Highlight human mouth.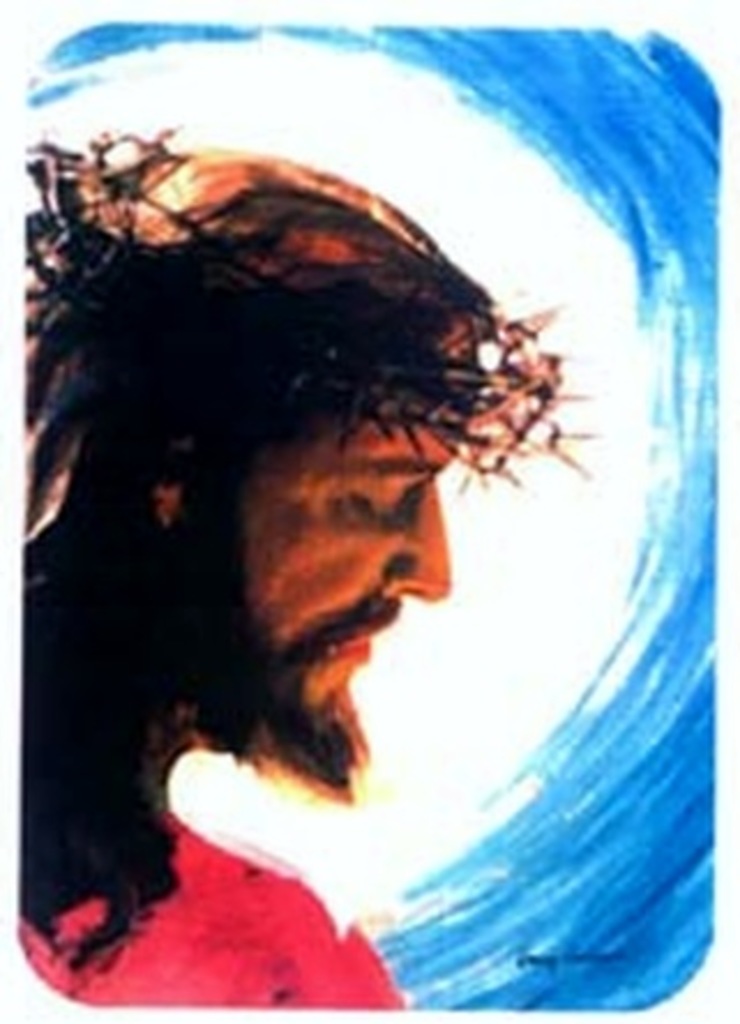
Highlighted region: <region>309, 597, 401, 671</region>.
